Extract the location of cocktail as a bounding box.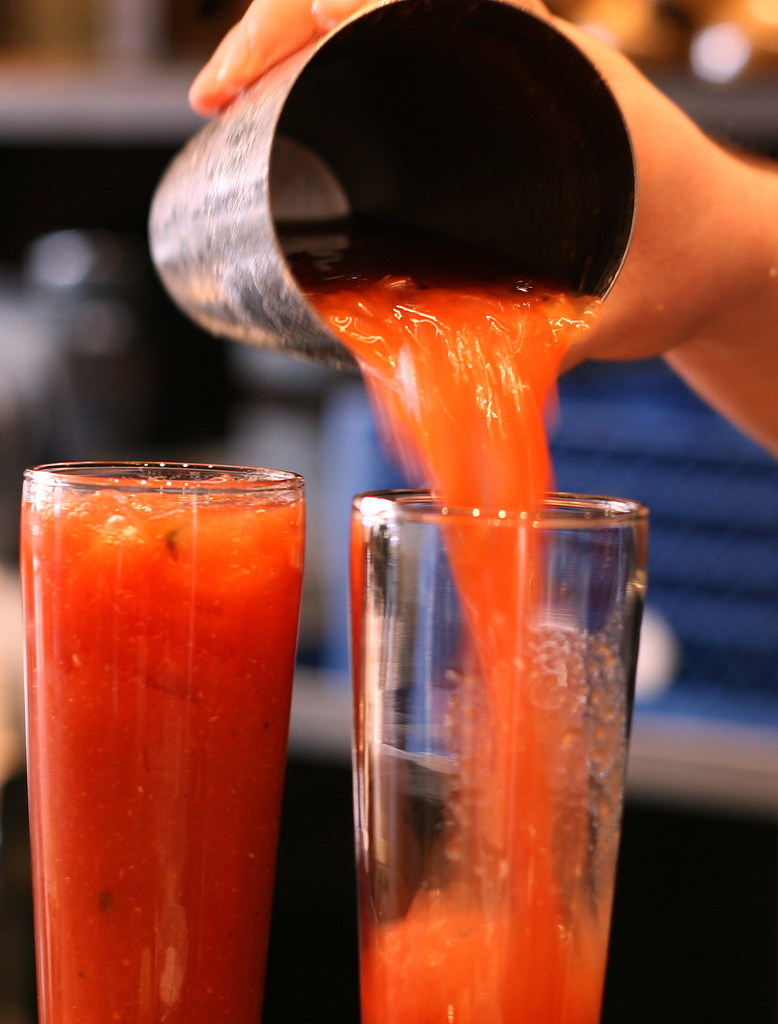
(12, 451, 302, 1023).
